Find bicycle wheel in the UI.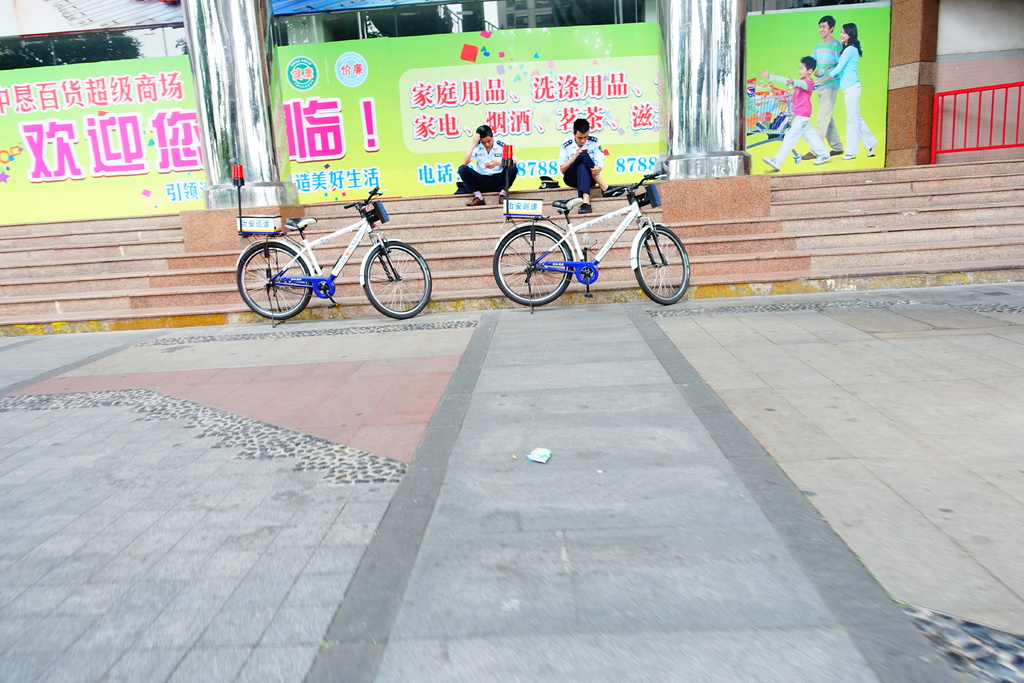
UI element at [364, 240, 433, 320].
